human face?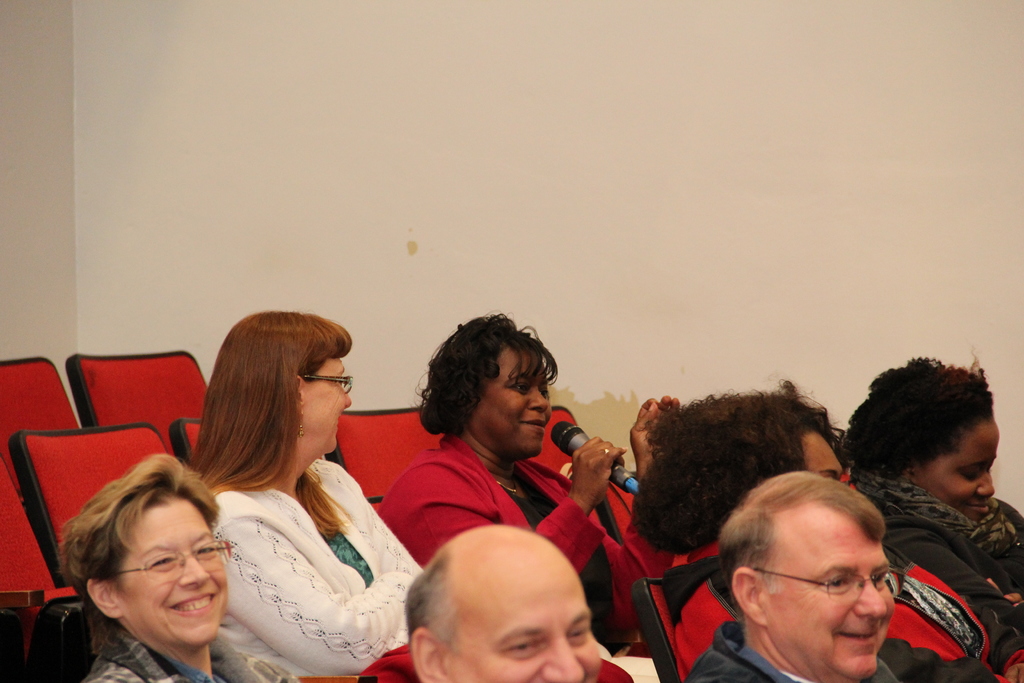
<box>109,495,228,649</box>
